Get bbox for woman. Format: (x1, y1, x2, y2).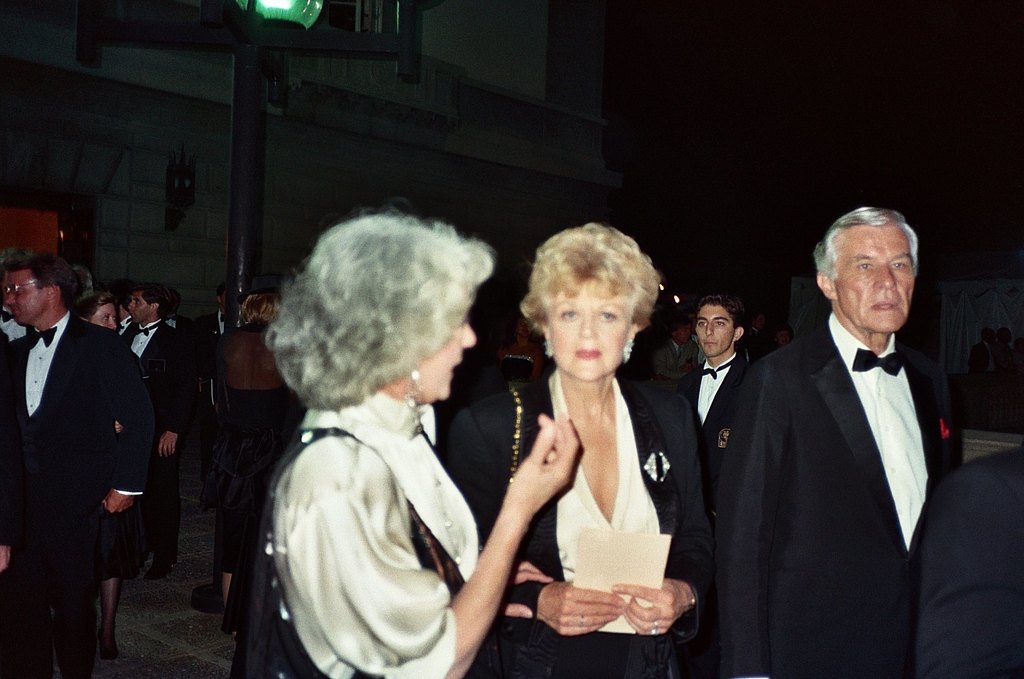
(442, 217, 722, 673).
